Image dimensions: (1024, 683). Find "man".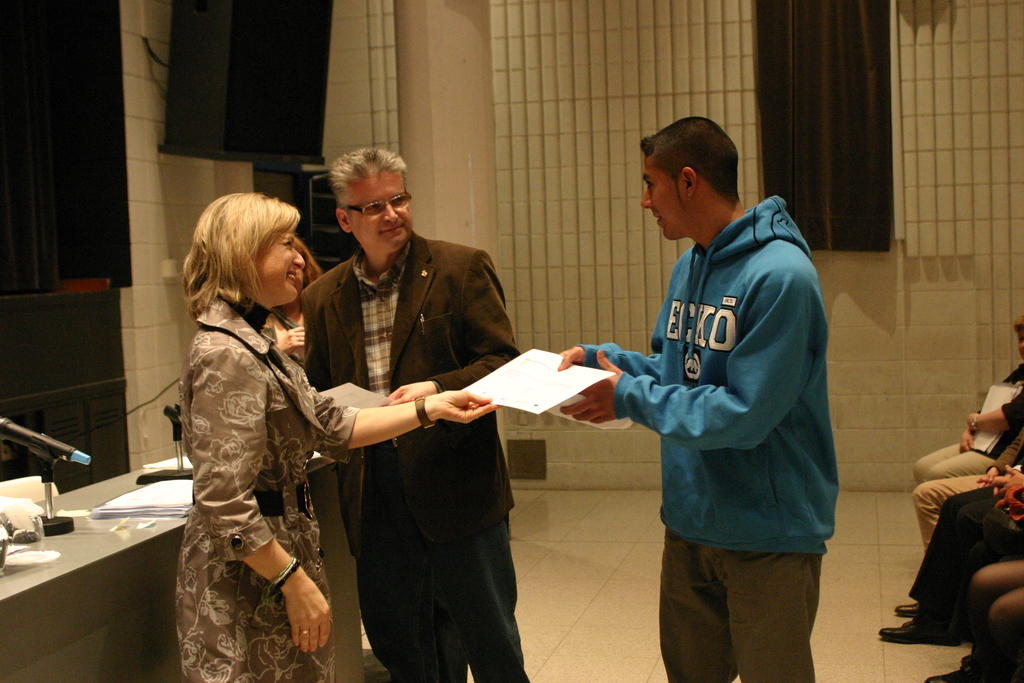
(300,145,529,682).
